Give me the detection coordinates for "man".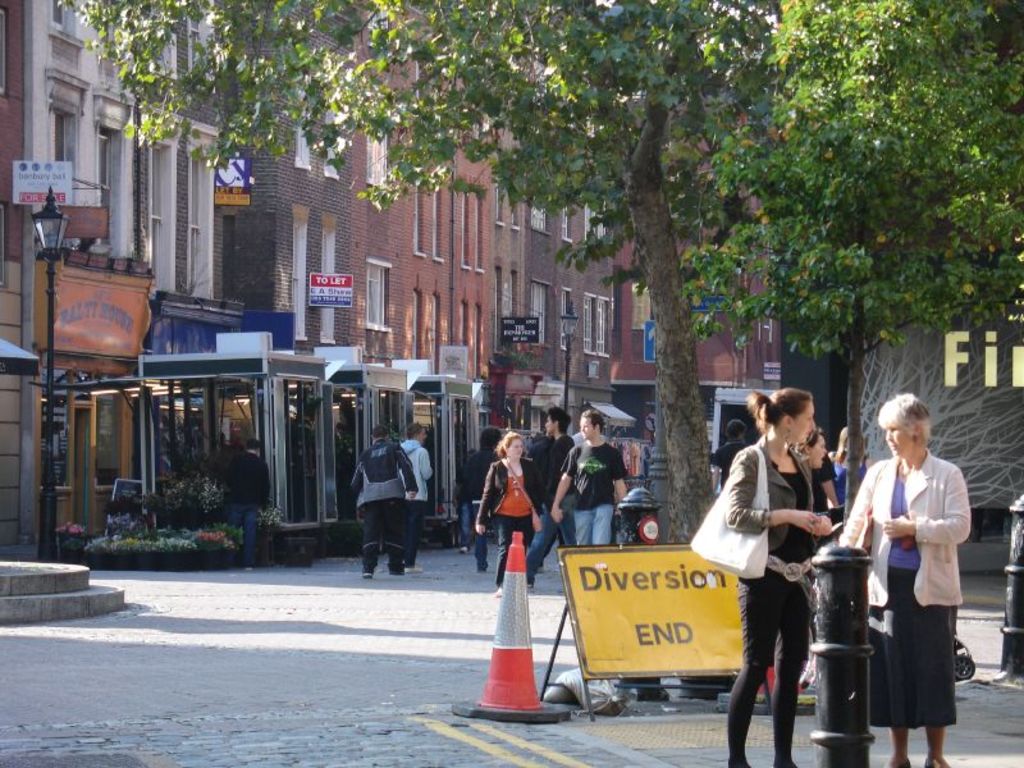
x1=348 y1=425 x2=417 y2=579.
